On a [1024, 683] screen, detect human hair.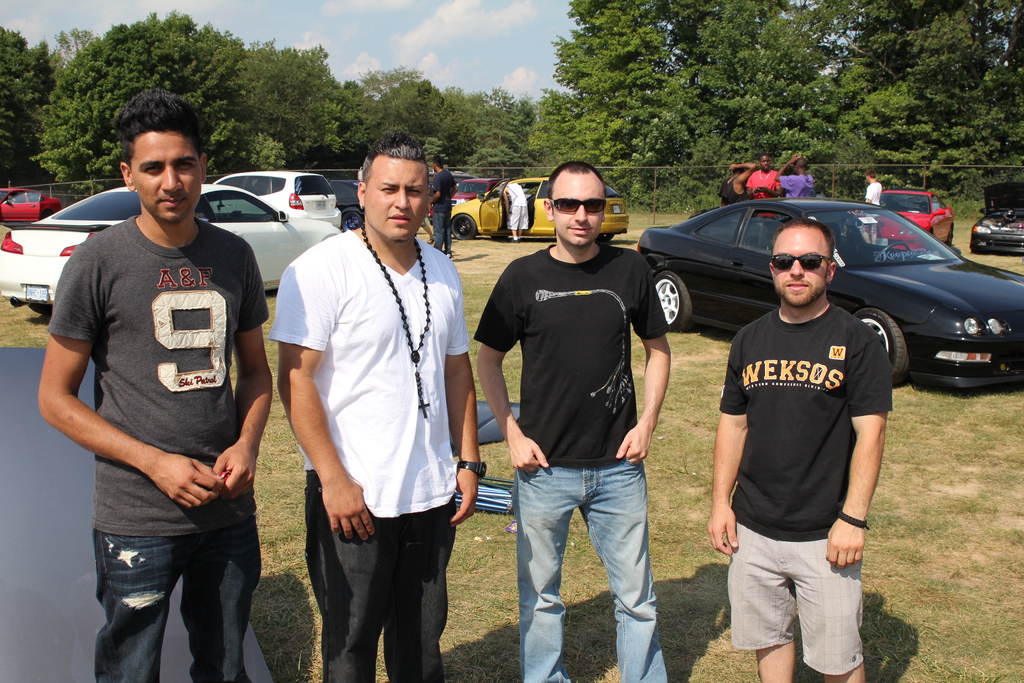
432/158/447/168.
